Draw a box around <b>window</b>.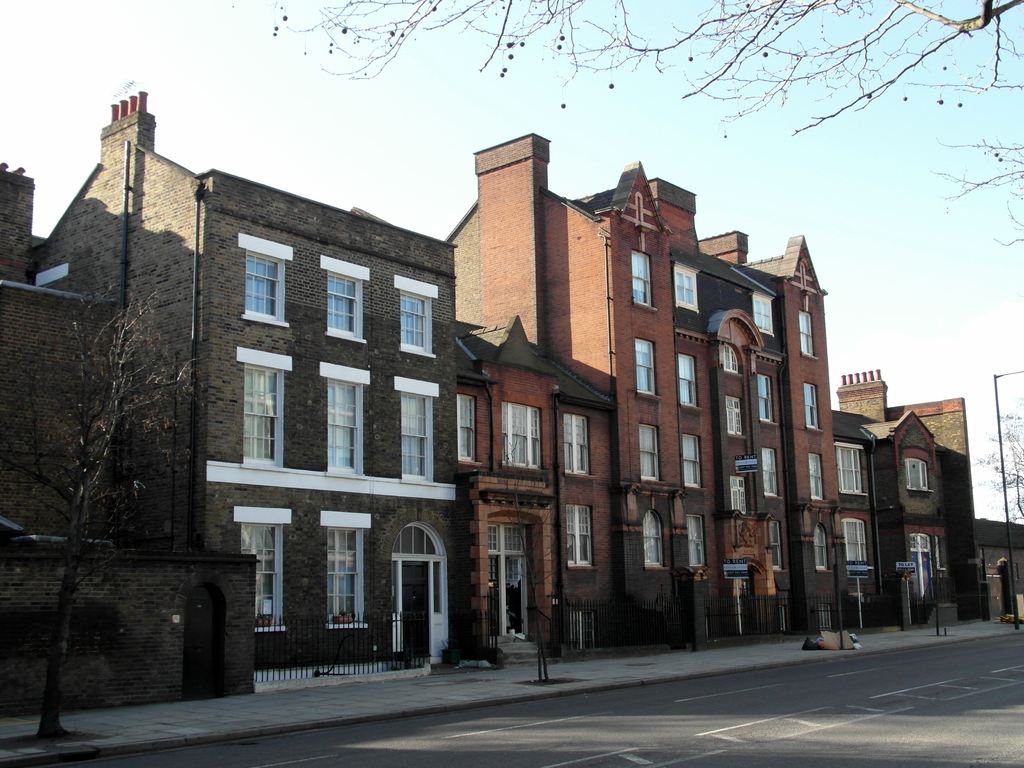
select_region(316, 355, 376, 484).
